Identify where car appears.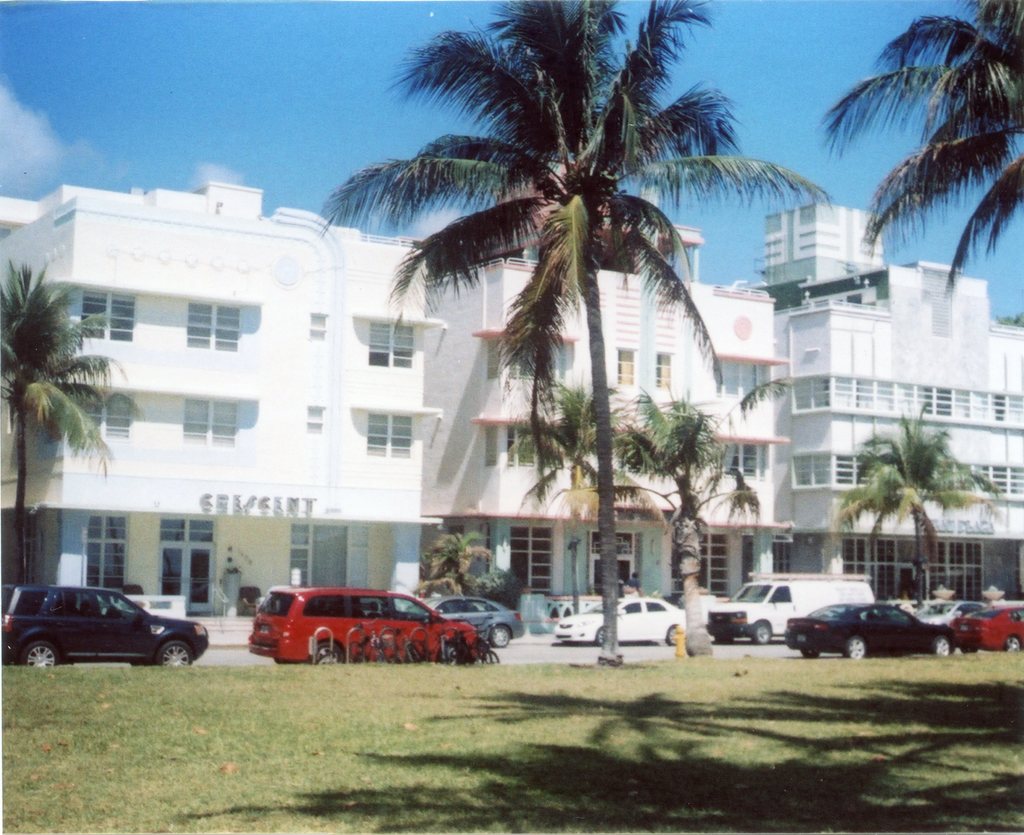
Appears at pyautogui.locateOnScreen(0, 584, 210, 671).
